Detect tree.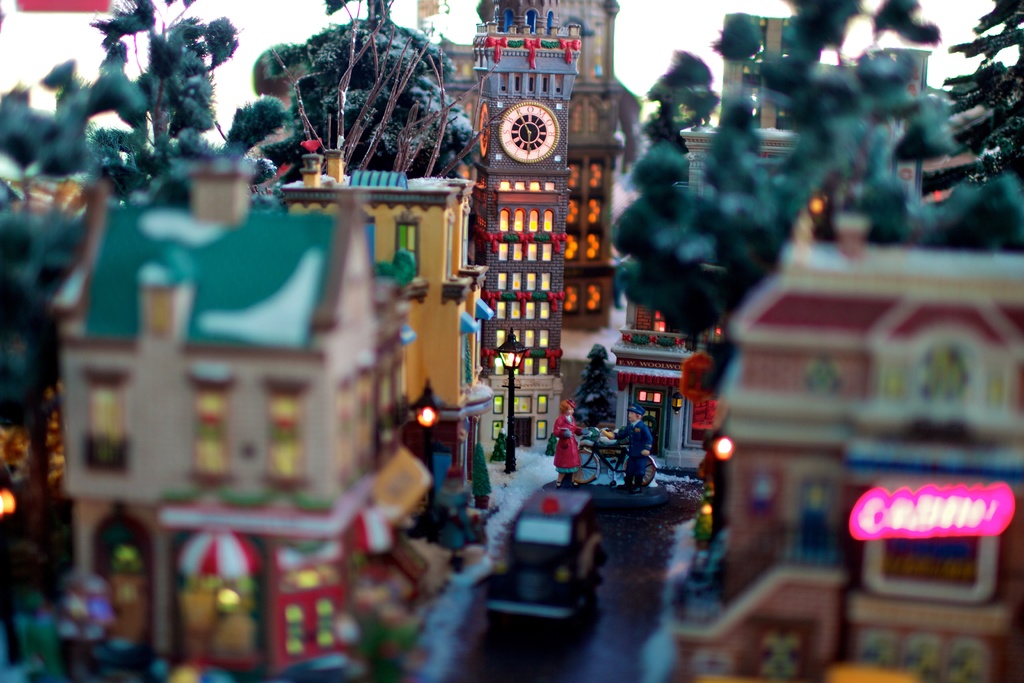
Detected at pyautogui.locateOnScreen(218, 0, 453, 171).
